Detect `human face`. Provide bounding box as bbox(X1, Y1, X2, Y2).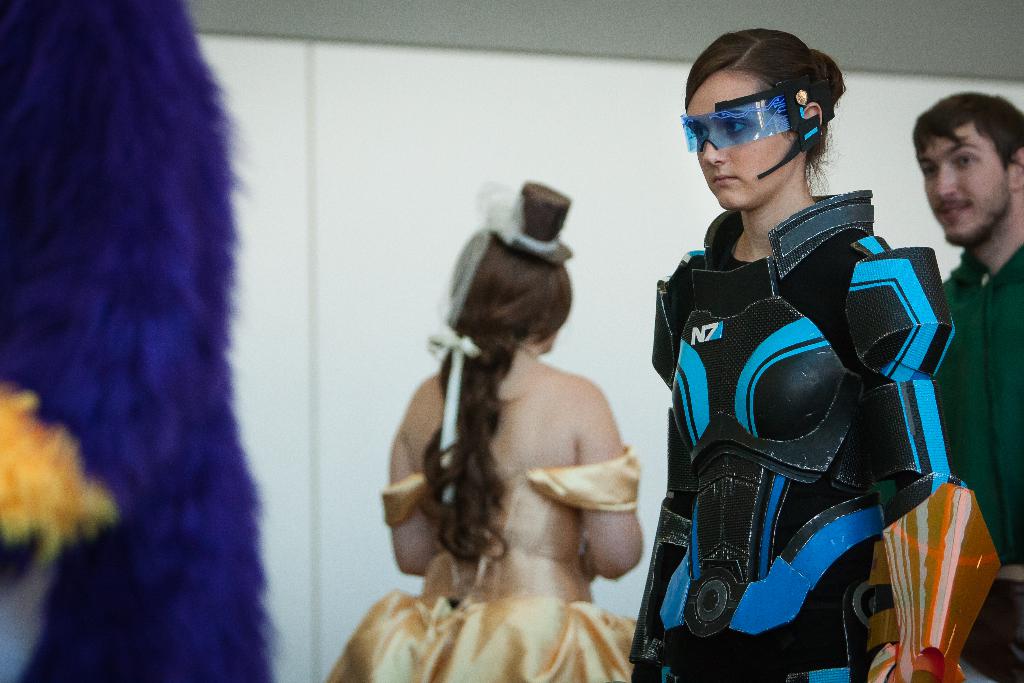
bbox(696, 75, 796, 206).
